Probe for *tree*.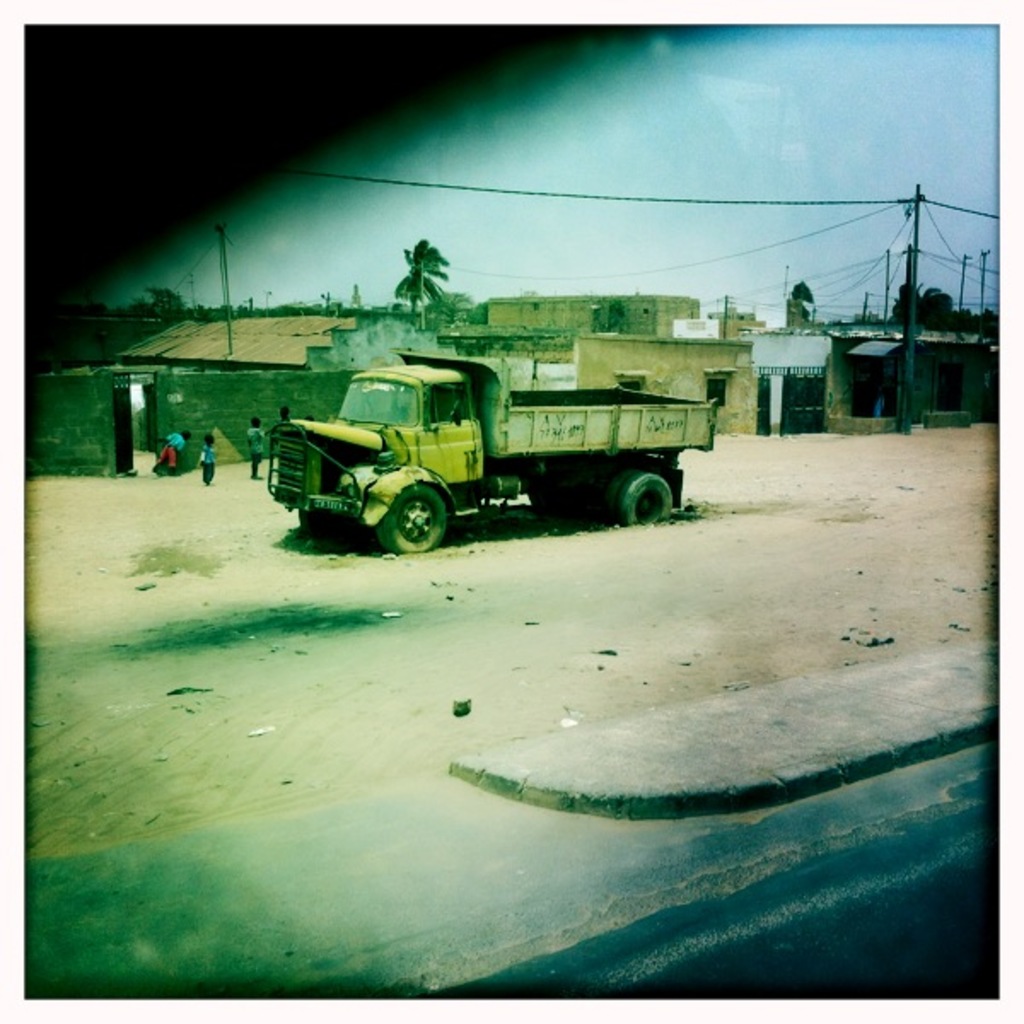
Probe result: l=145, t=287, r=188, b=321.
